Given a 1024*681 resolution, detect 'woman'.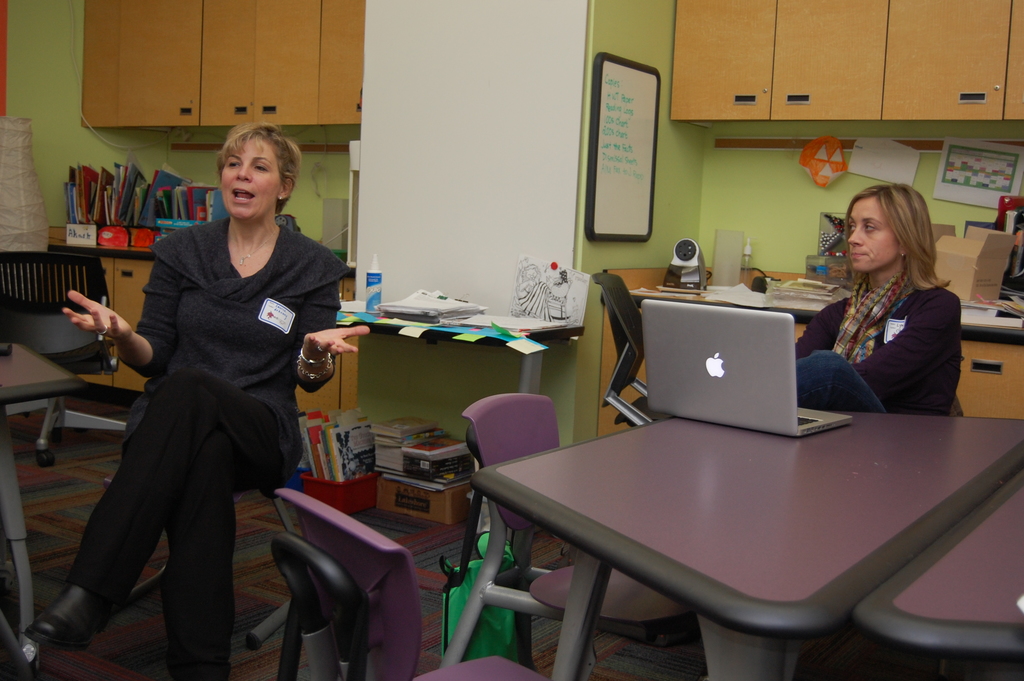
x1=788 y1=183 x2=970 y2=425.
